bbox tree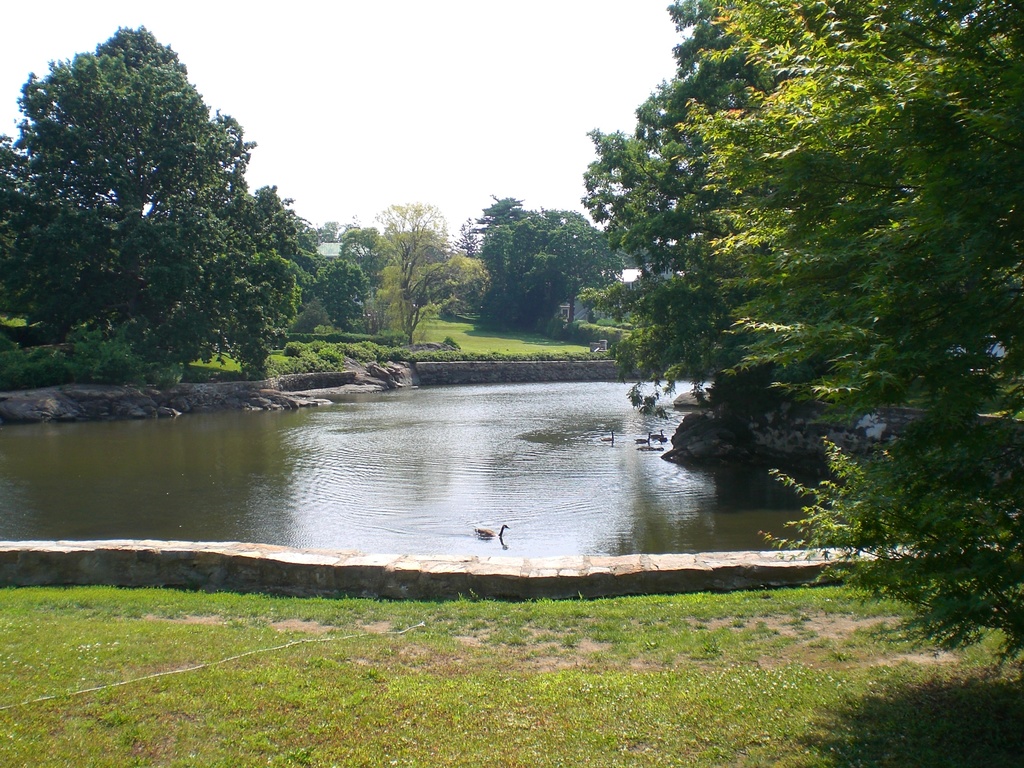
BBox(10, 33, 311, 429)
